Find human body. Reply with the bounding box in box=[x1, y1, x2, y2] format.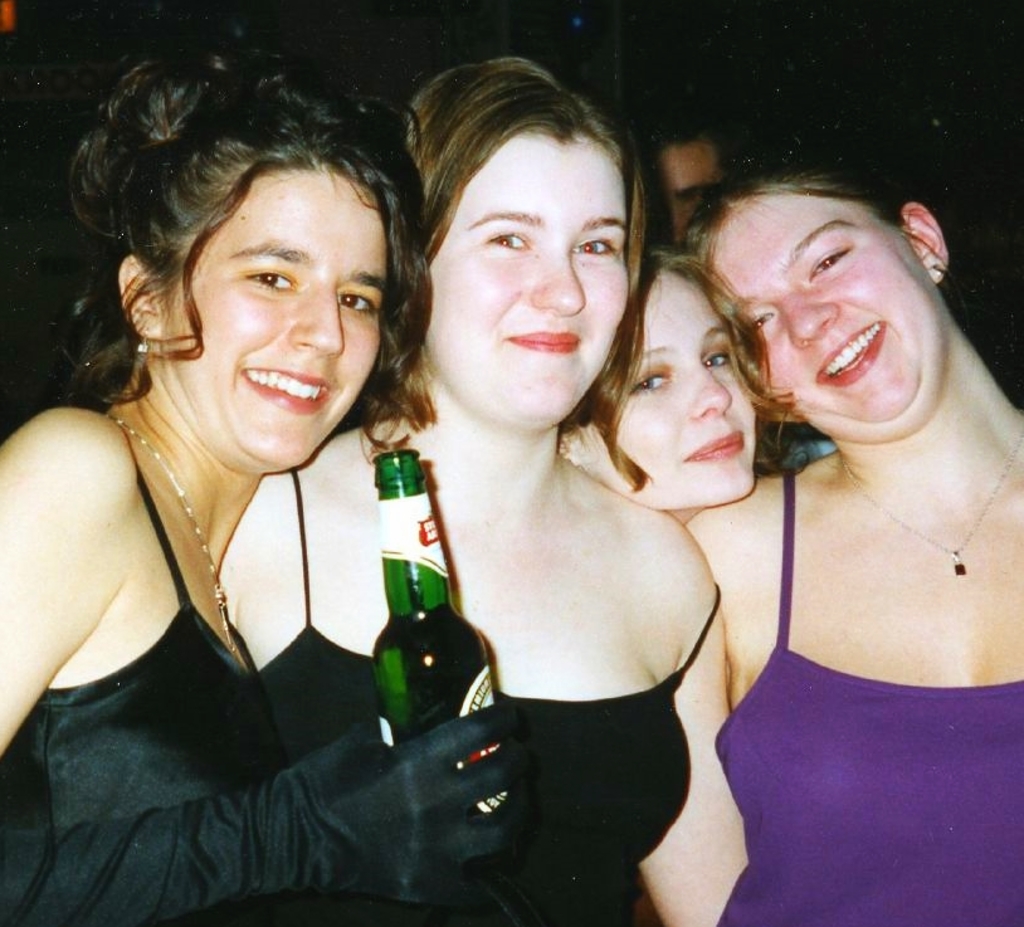
box=[0, 18, 527, 923].
